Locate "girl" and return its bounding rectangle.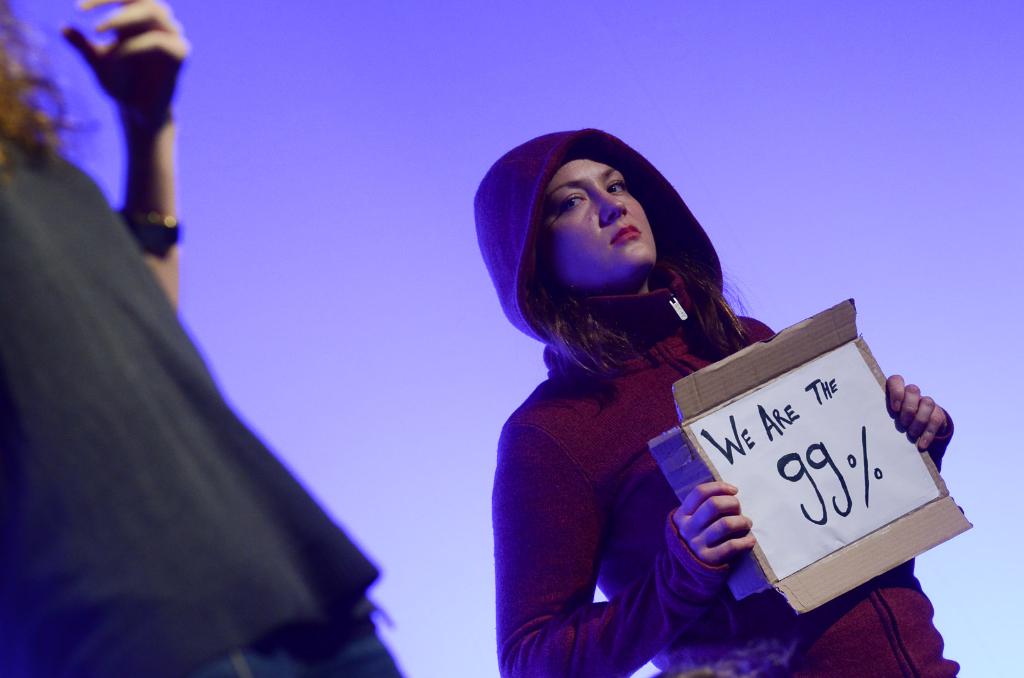
(474, 128, 961, 677).
